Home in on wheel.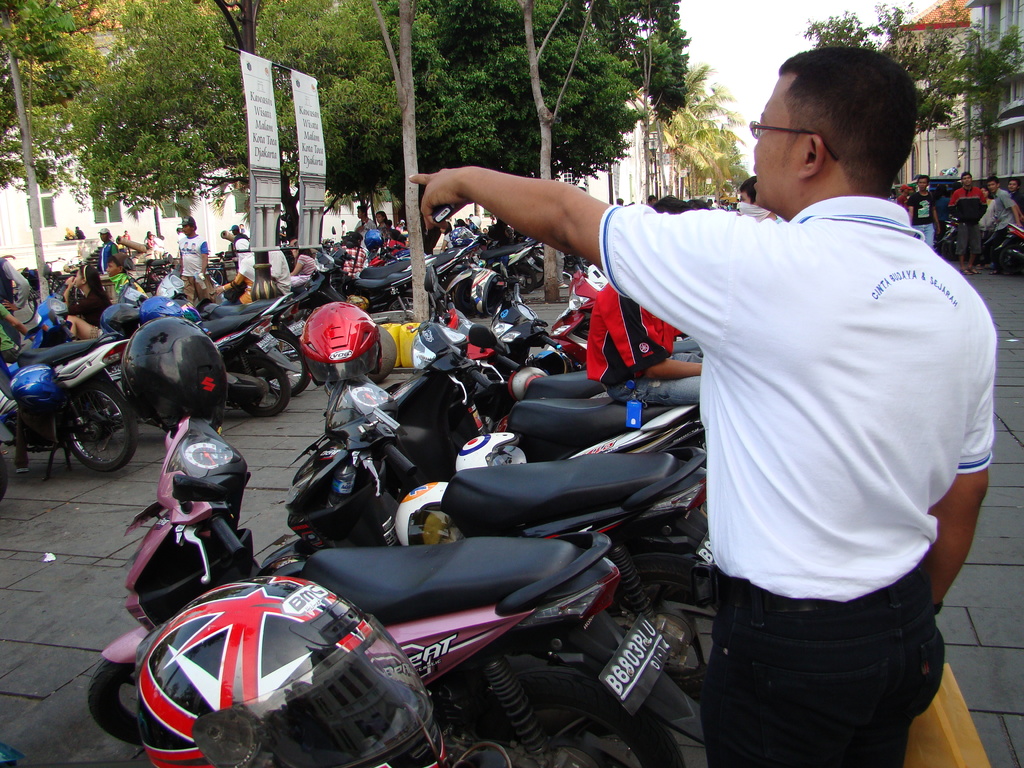
Homed in at x1=519 y1=255 x2=556 y2=291.
